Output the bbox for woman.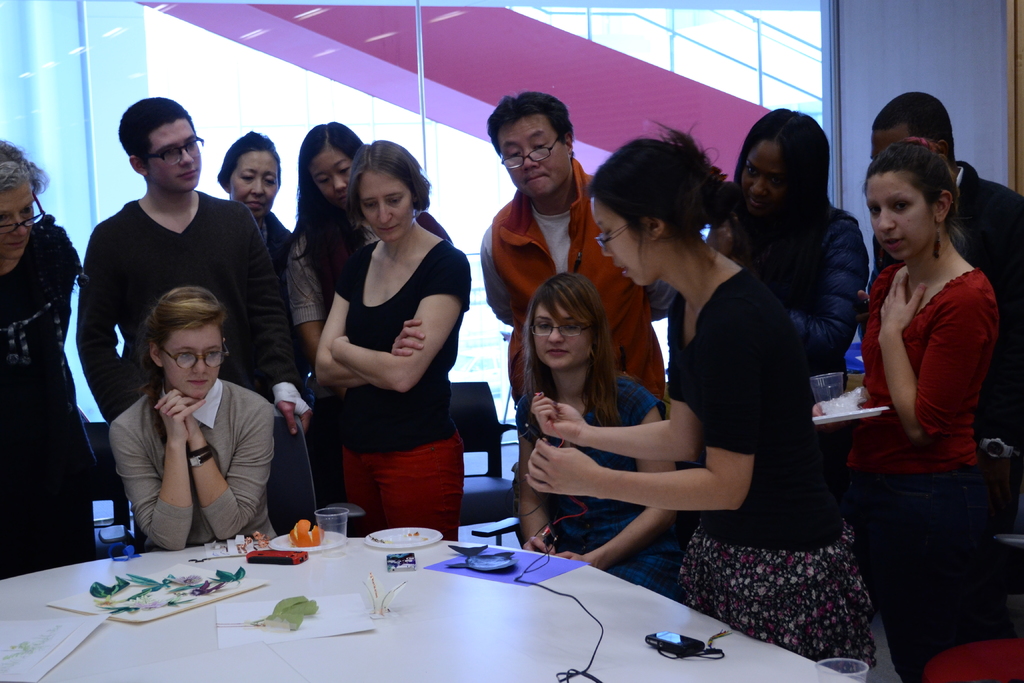
rect(707, 110, 869, 506).
